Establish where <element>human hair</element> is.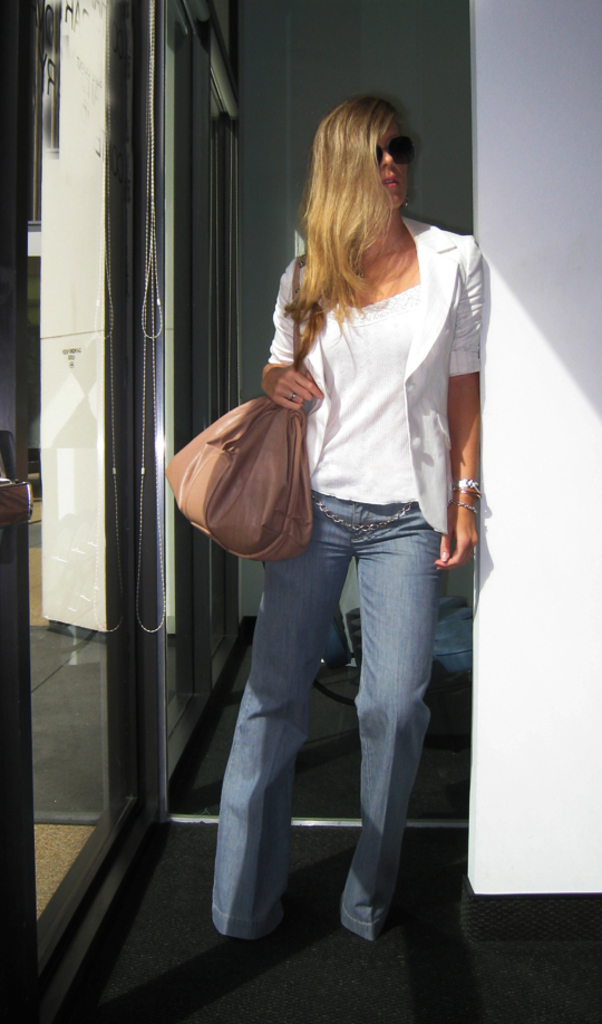
Established at [left=283, top=95, right=400, bottom=374].
